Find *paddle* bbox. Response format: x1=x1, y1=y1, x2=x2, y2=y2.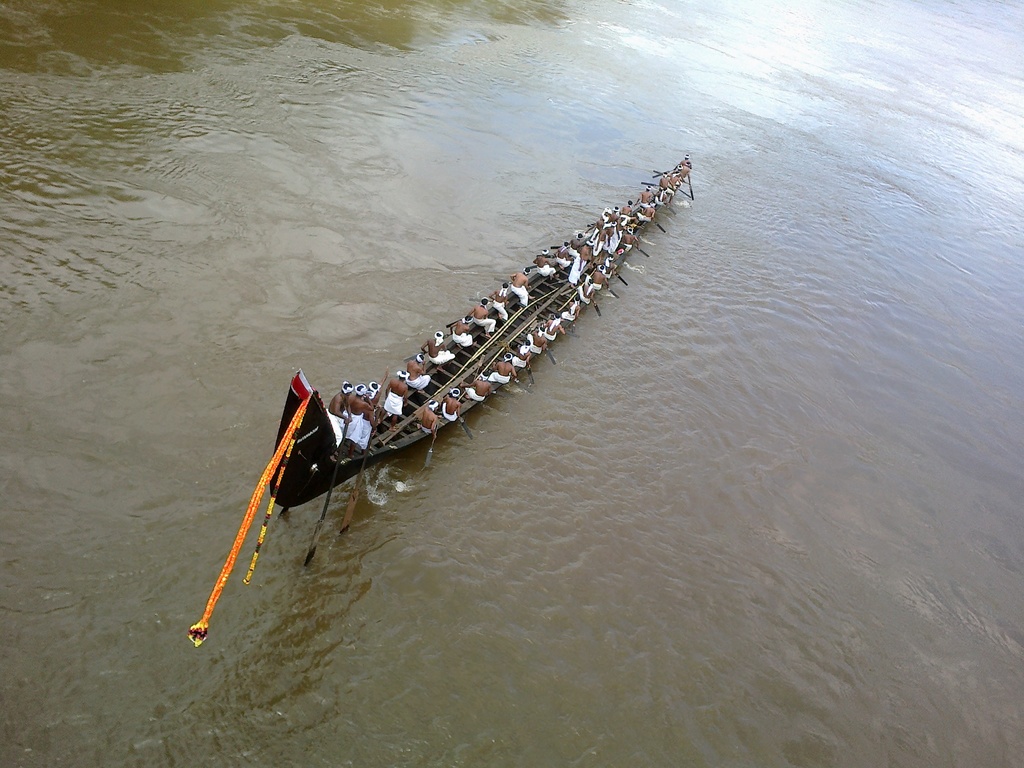
x1=474, y1=352, x2=484, y2=385.
